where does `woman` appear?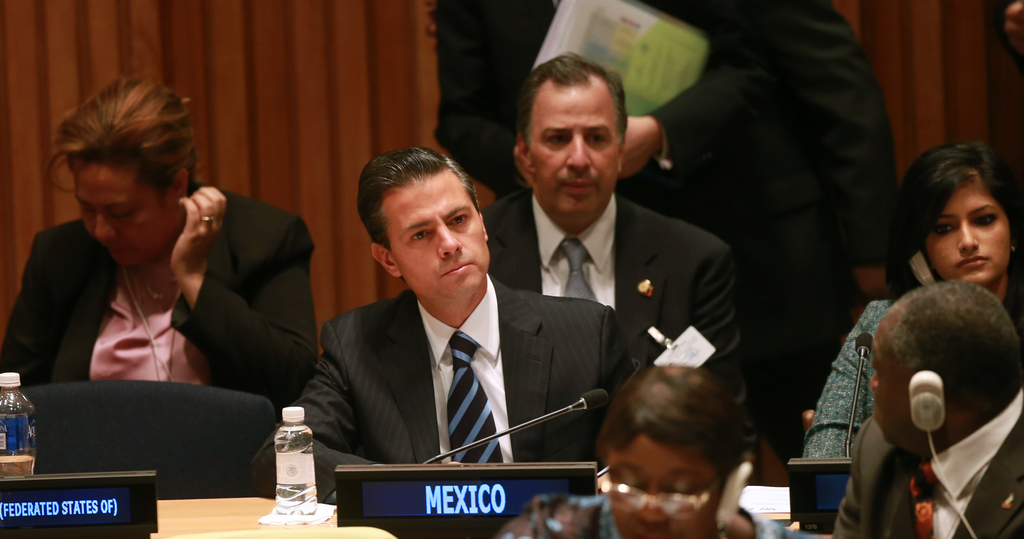
Appears at bbox(806, 137, 1021, 463).
